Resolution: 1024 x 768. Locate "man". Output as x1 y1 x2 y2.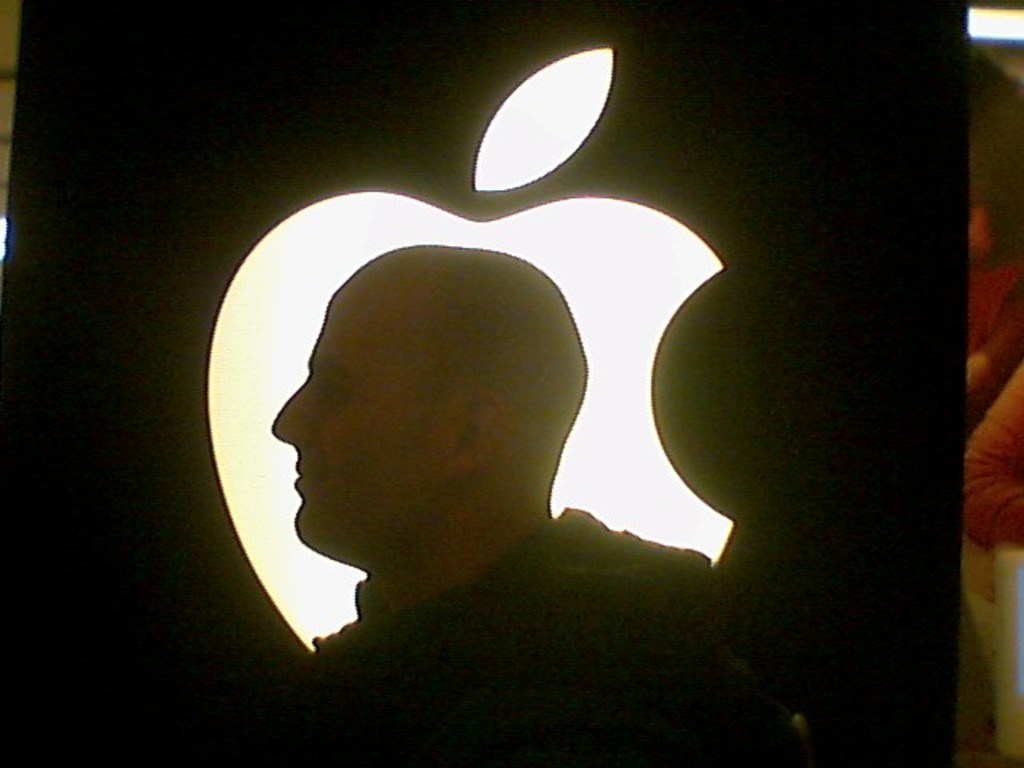
205 219 664 661.
